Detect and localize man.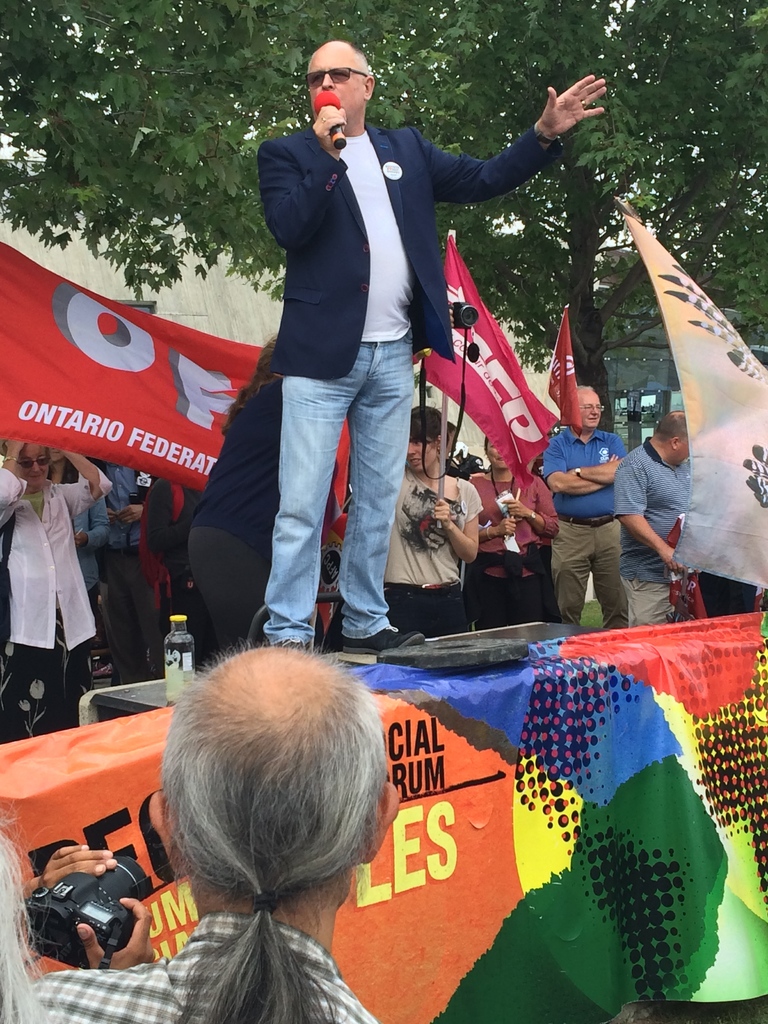
Localized at (left=35, top=630, right=374, bottom=1023).
